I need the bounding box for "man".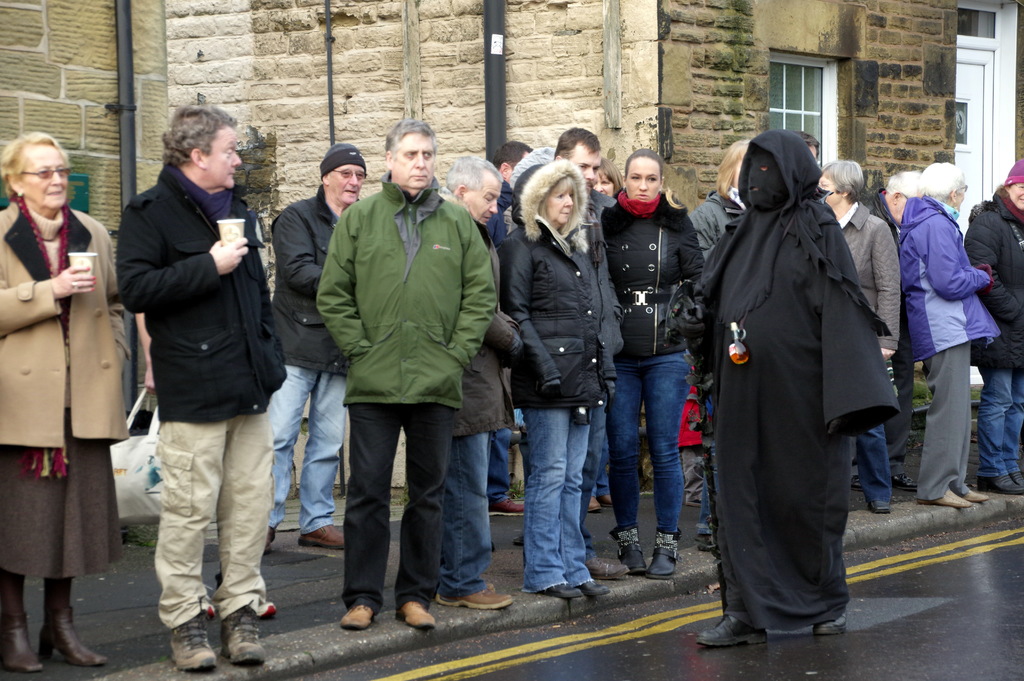
Here it is: (796,133,822,165).
